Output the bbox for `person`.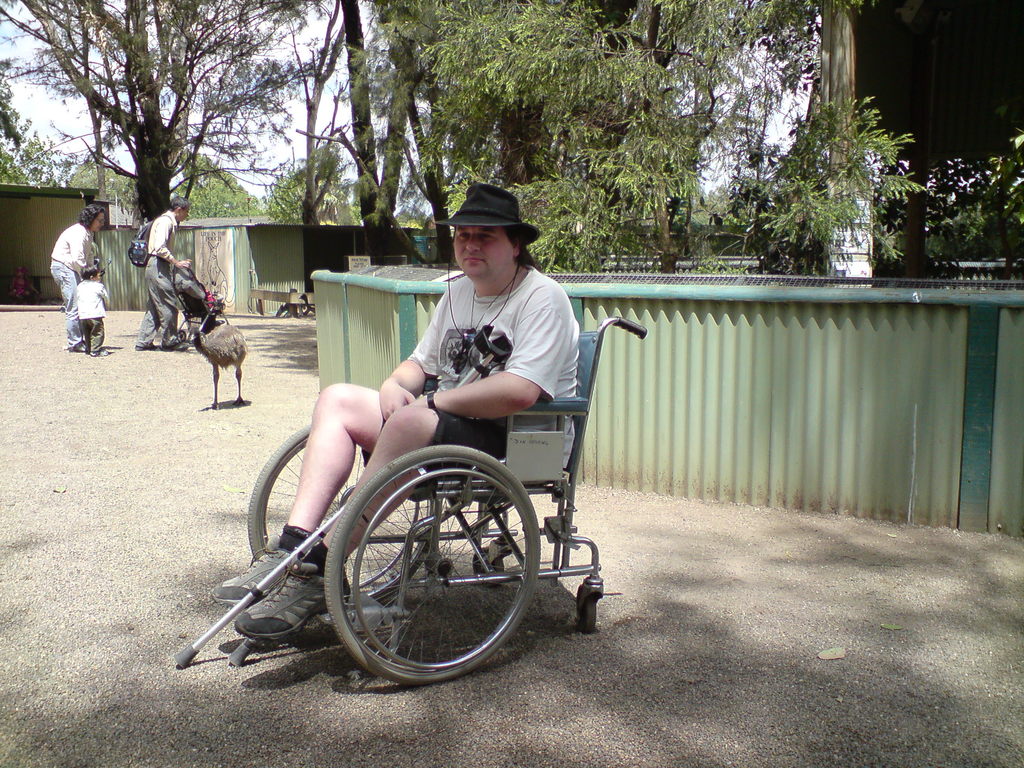
locate(75, 266, 109, 353).
